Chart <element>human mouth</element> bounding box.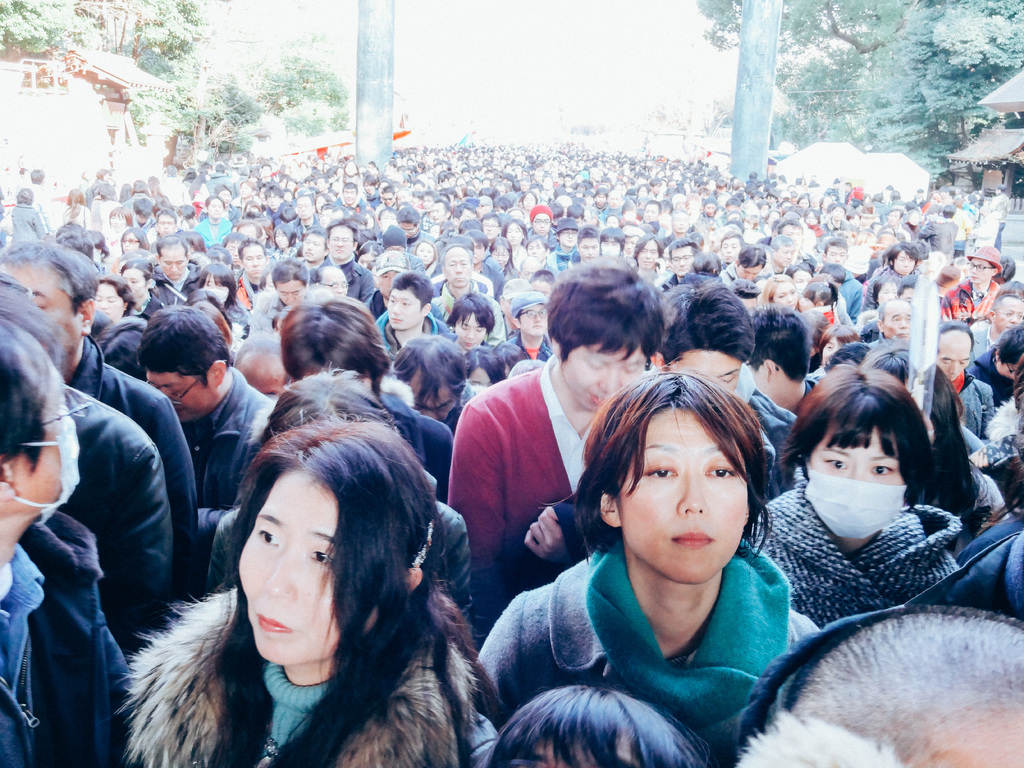
Charted: bbox=[899, 267, 909, 273].
